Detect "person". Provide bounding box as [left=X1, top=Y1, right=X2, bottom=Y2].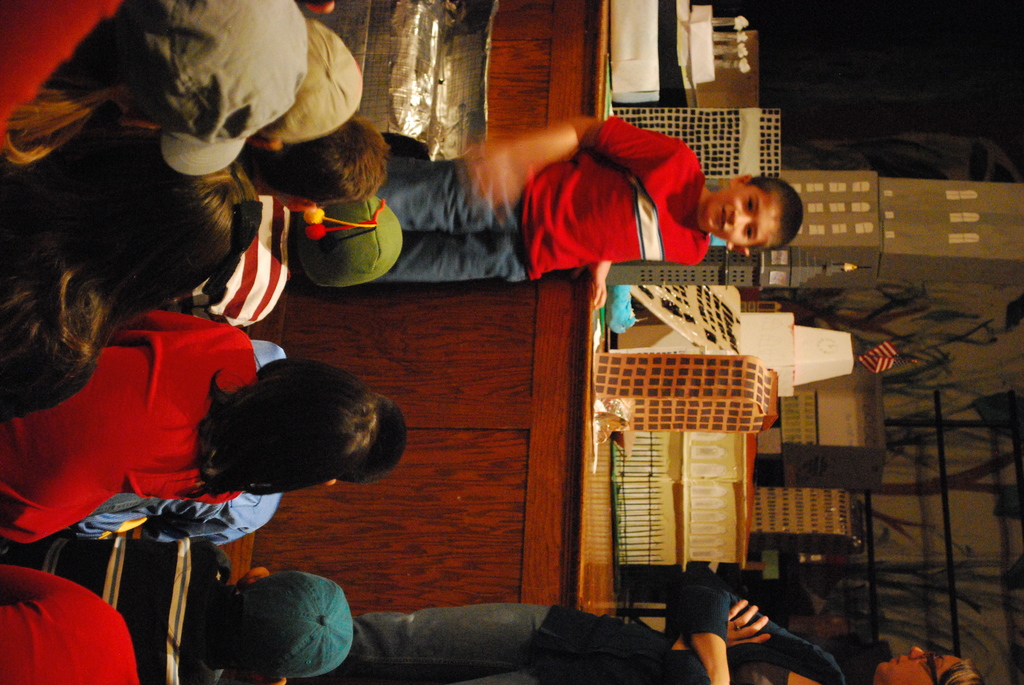
[left=155, top=111, right=394, bottom=327].
